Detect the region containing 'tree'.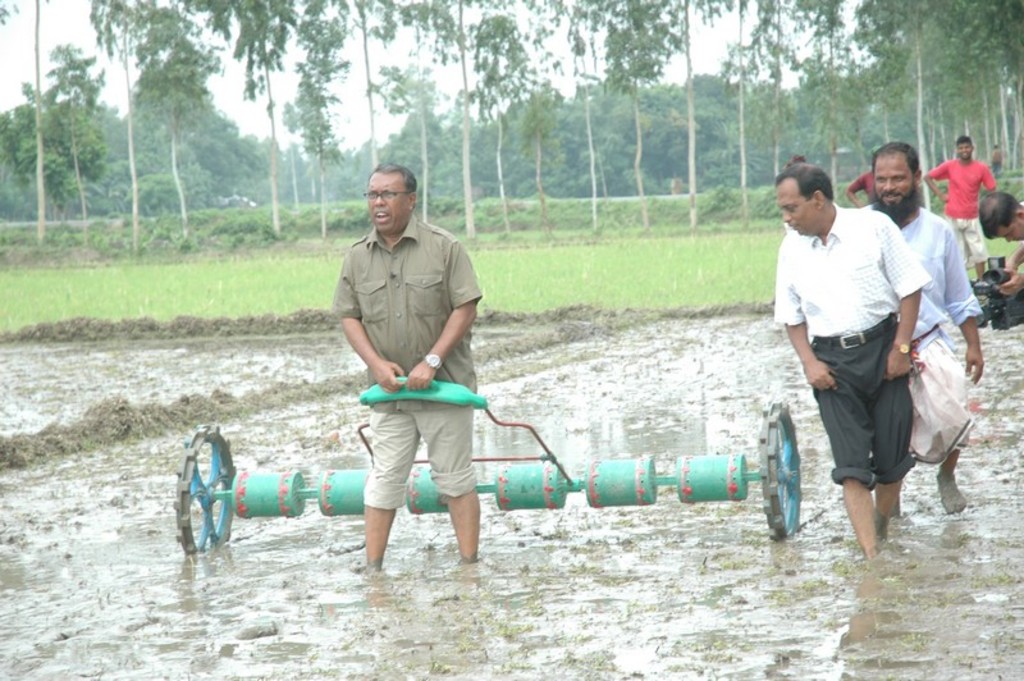
bbox(133, 51, 216, 220).
